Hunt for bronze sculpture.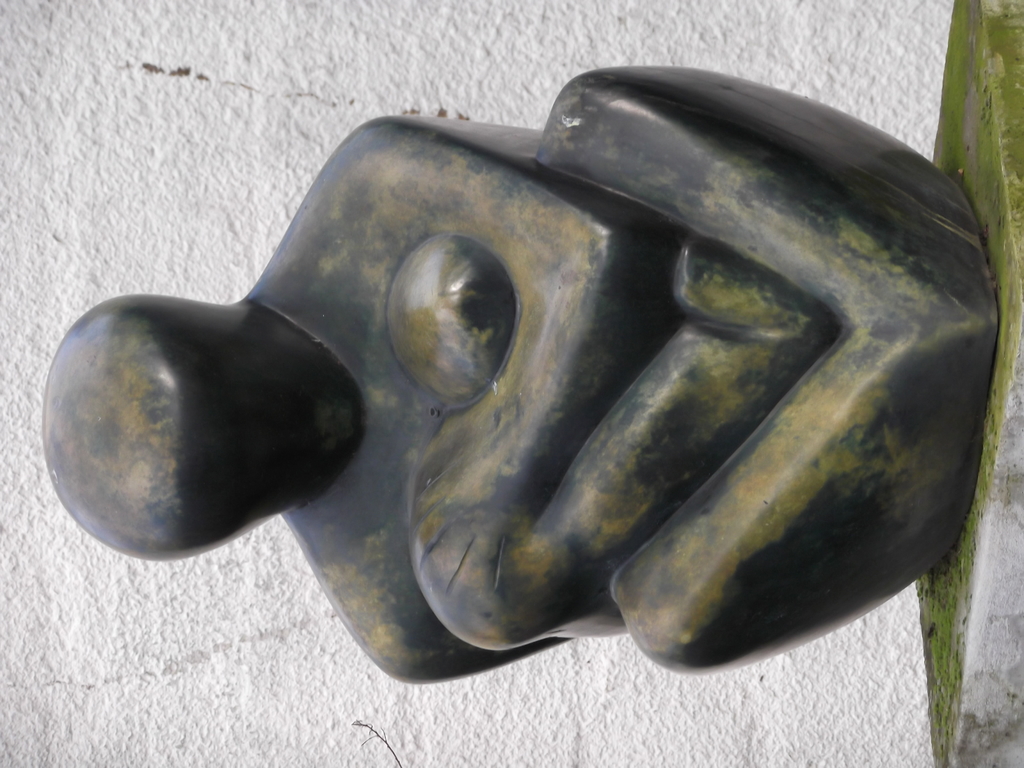
Hunted down at (x1=19, y1=102, x2=934, y2=676).
